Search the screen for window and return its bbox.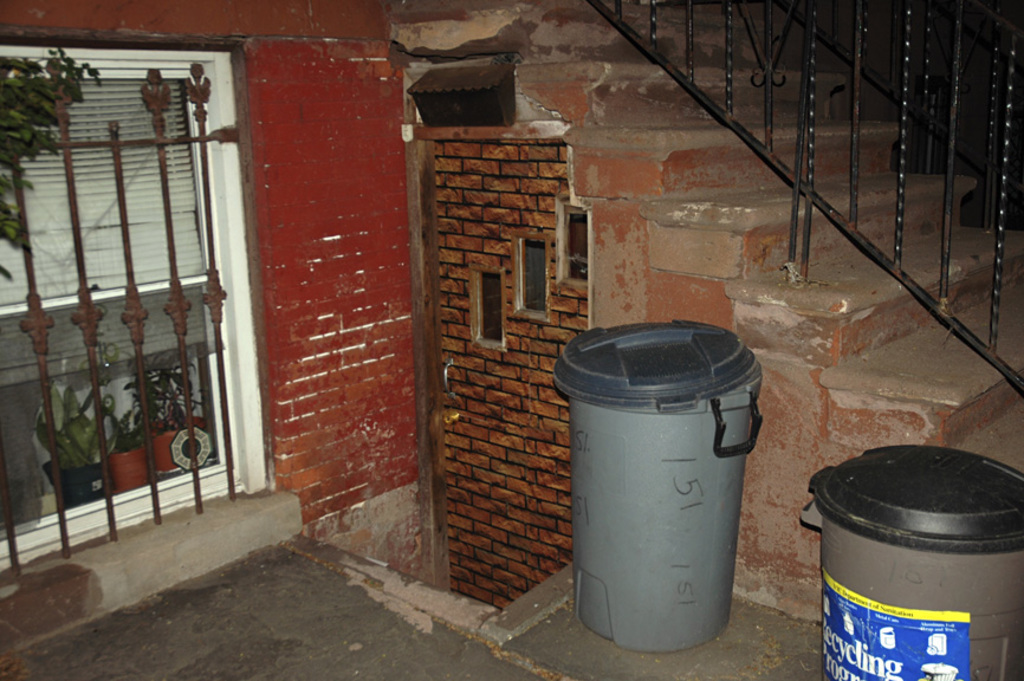
Found: (left=0, top=38, right=266, bottom=573).
